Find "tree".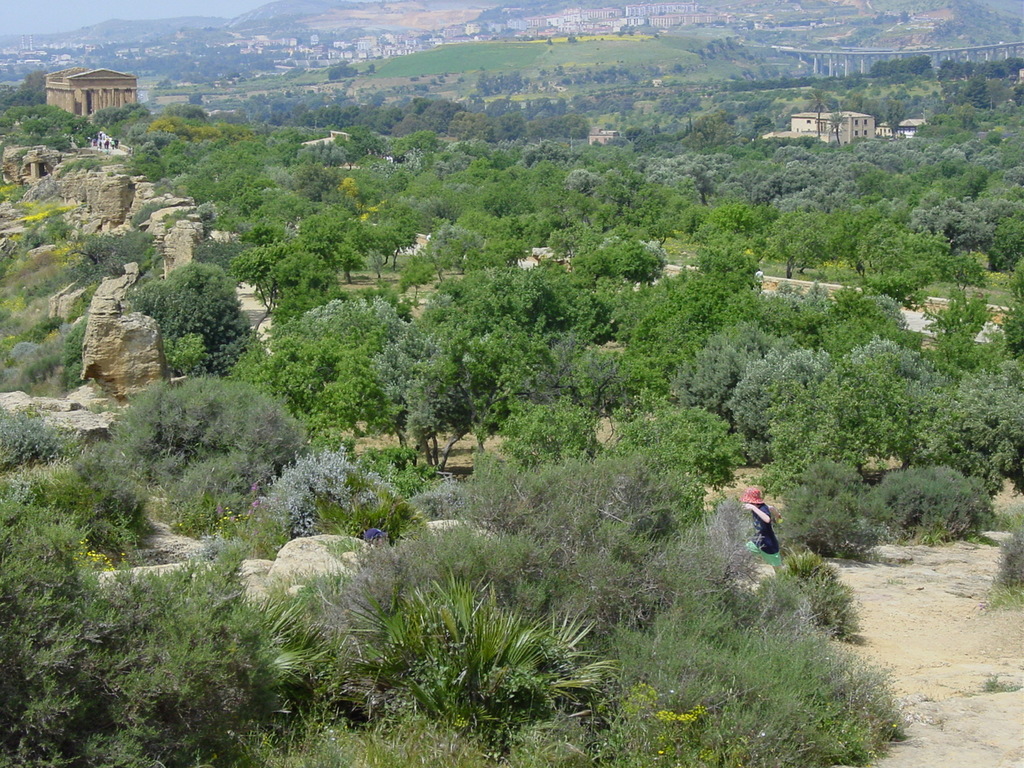
bbox(124, 258, 260, 386).
